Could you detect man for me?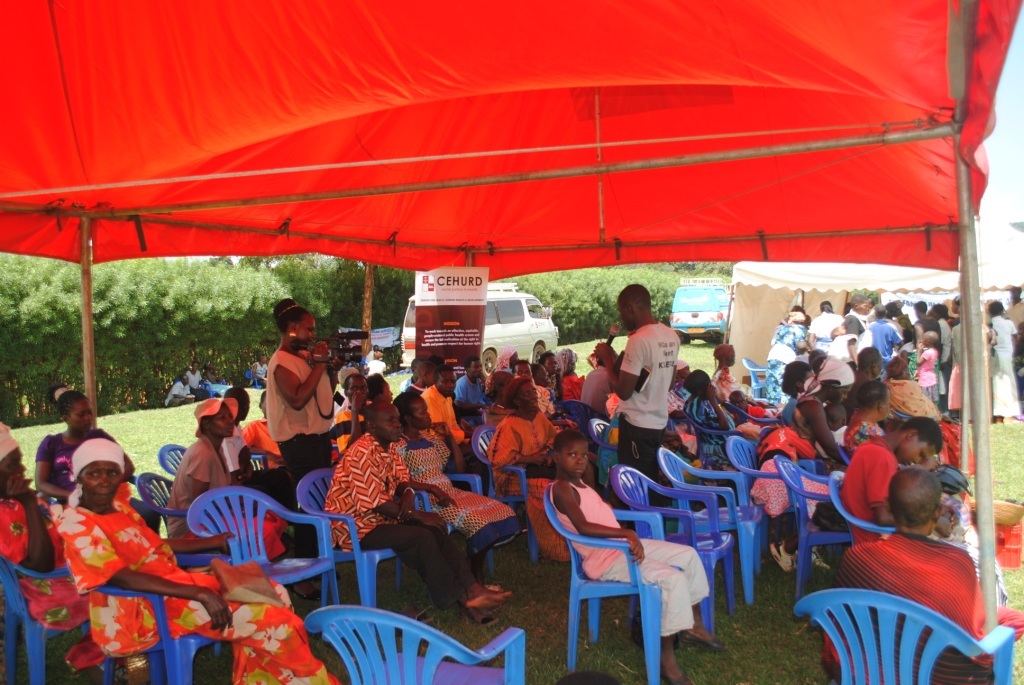
Detection result: bbox=(818, 468, 1023, 684).
